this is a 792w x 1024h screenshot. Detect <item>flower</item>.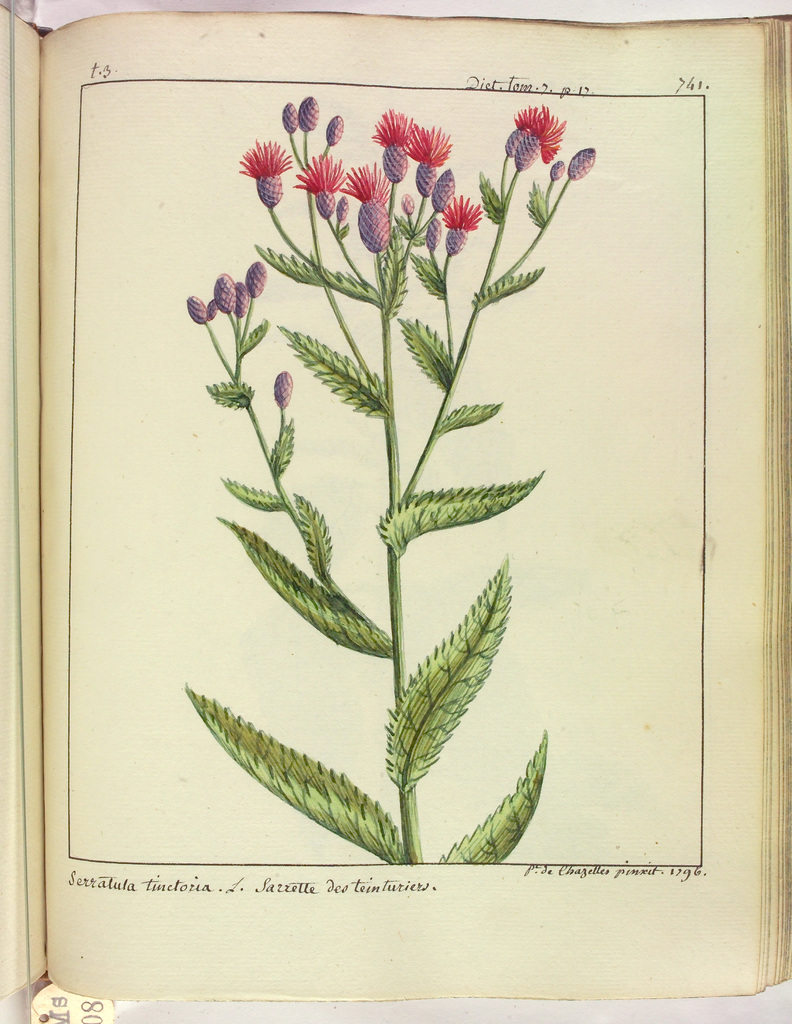
left=512, top=106, right=567, bottom=172.
